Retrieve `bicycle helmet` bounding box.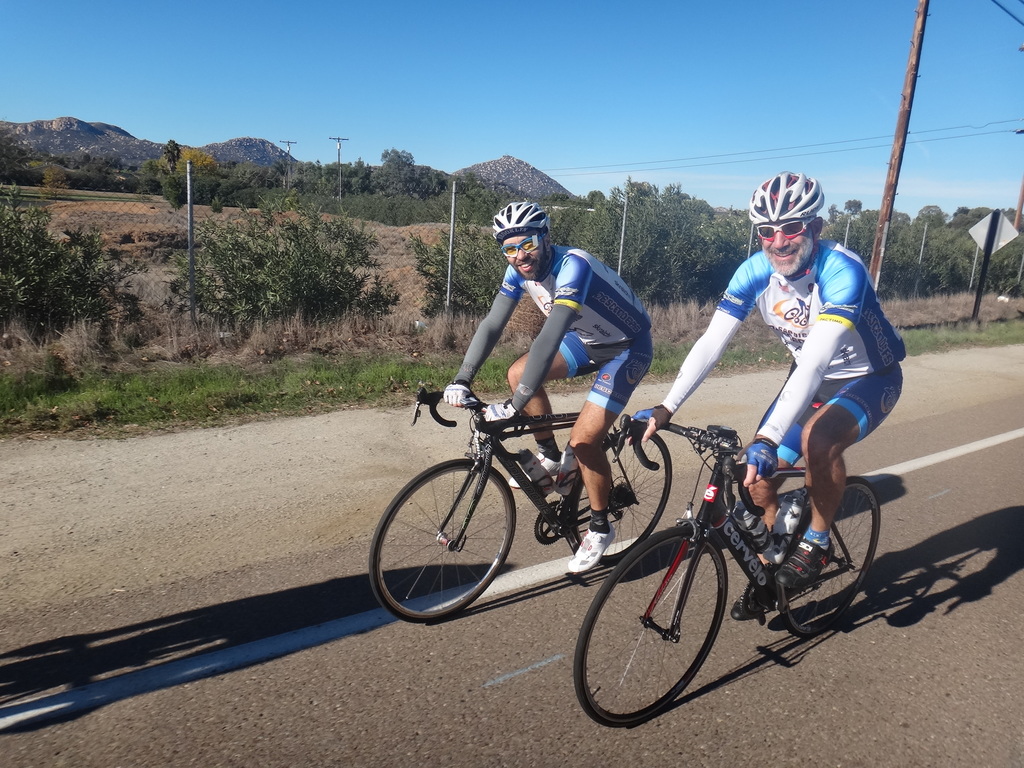
Bounding box: 746 170 824 219.
